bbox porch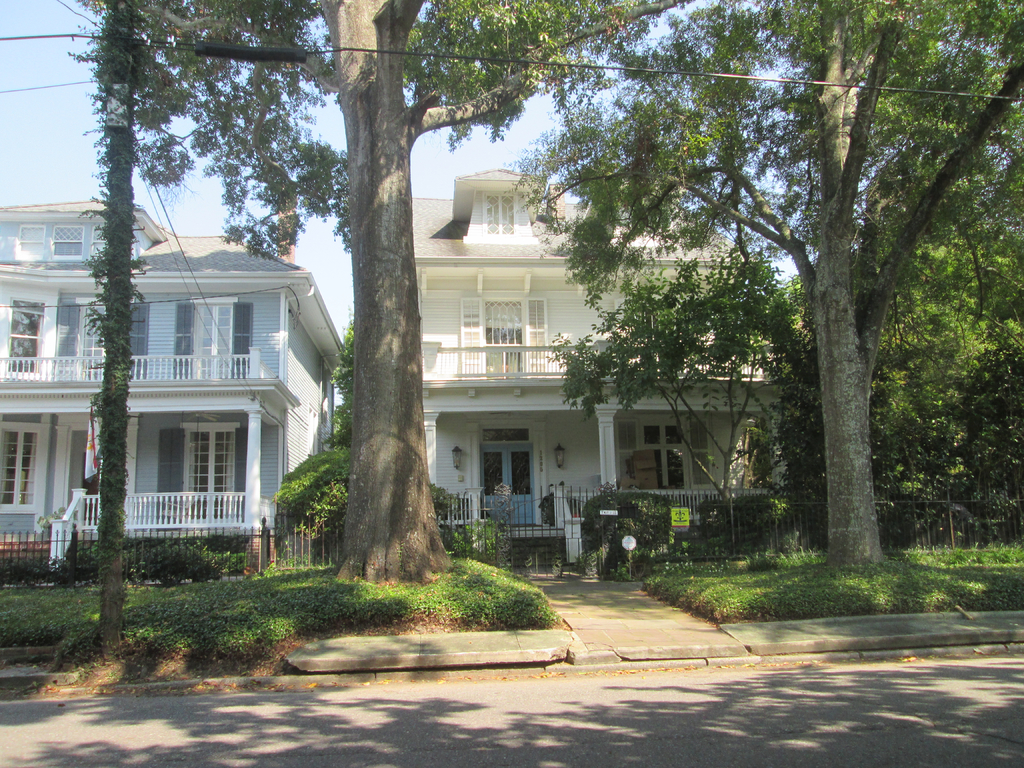
(left=412, top=329, right=789, bottom=397)
